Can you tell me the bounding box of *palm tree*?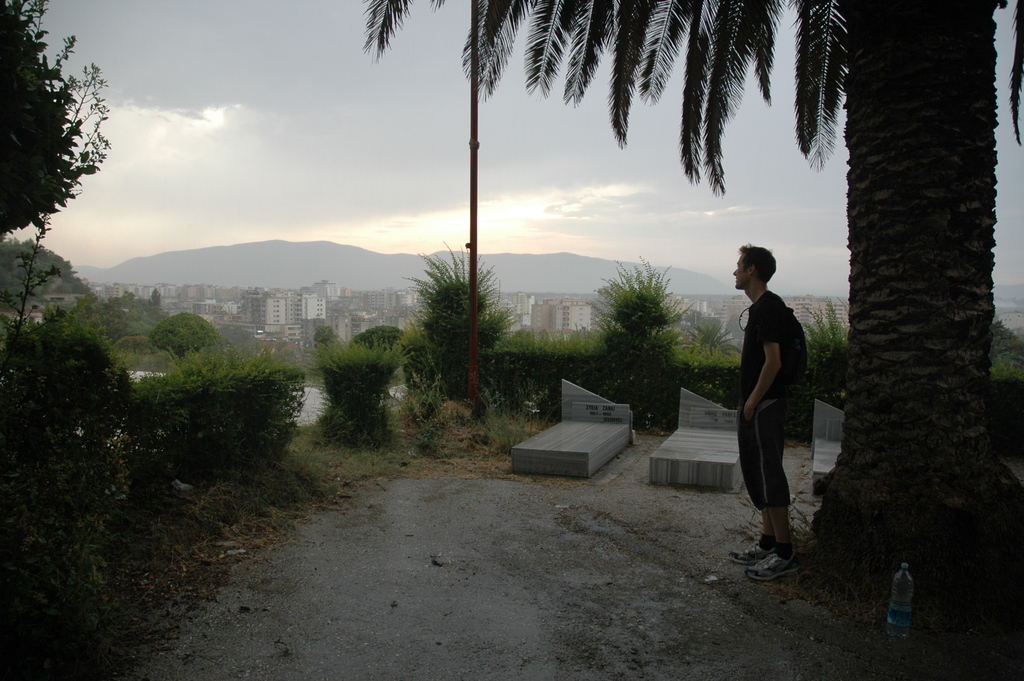
x1=658 y1=296 x2=733 y2=406.
